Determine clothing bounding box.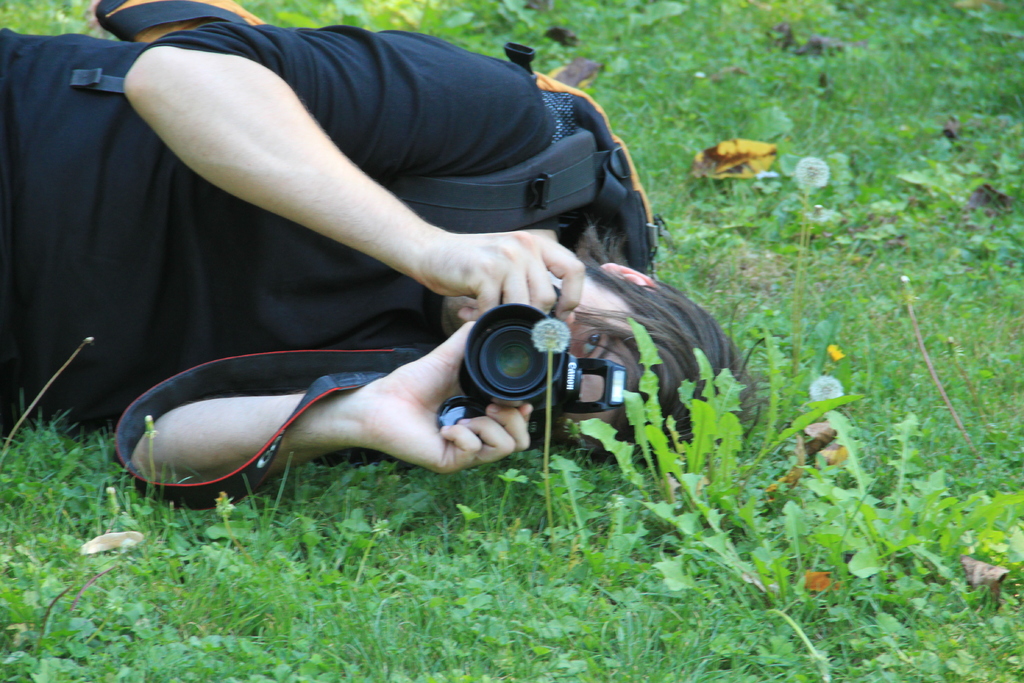
Determined: (x1=0, y1=24, x2=648, y2=436).
